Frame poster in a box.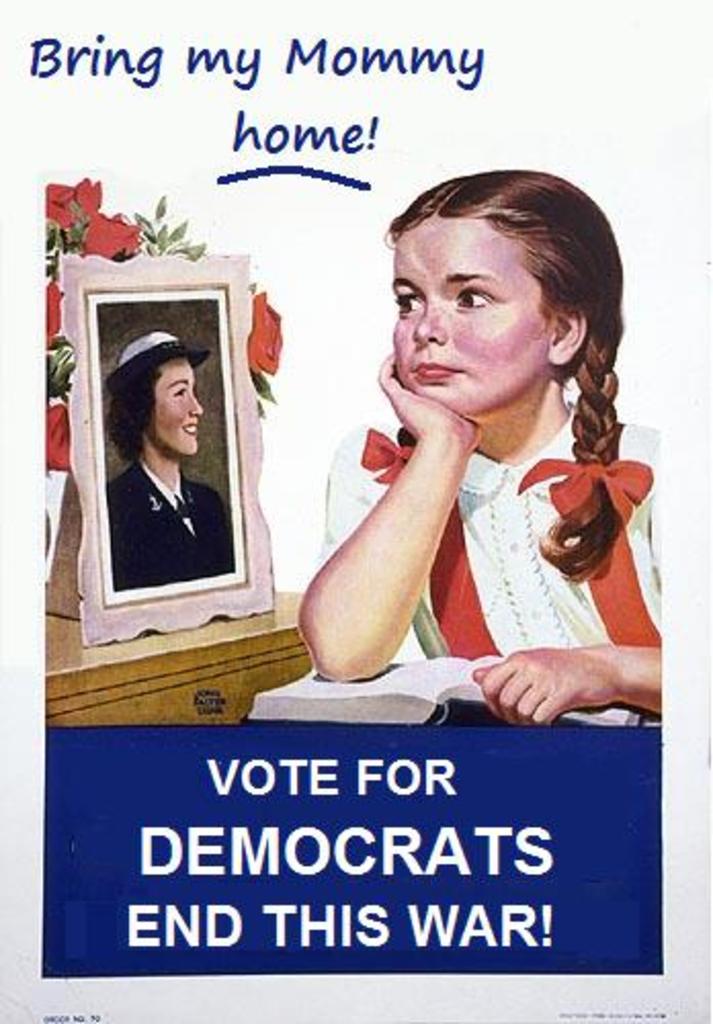
0,0,711,1022.
